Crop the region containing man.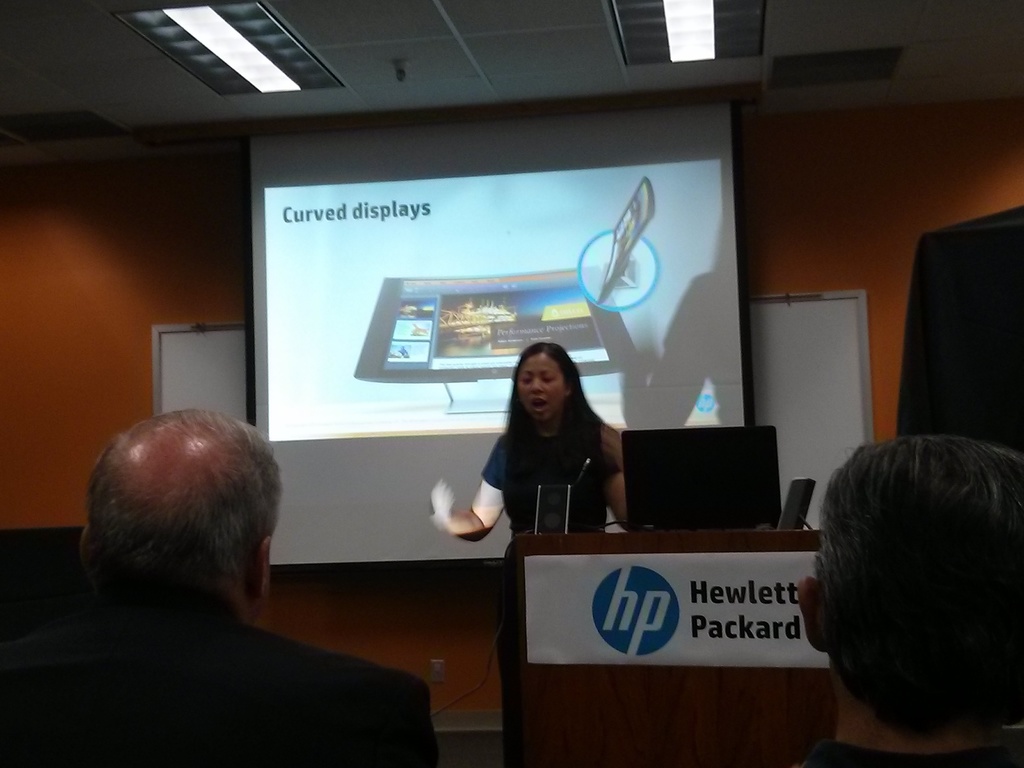
Crop region: x1=791 y1=436 x2=1023 y2=767.
